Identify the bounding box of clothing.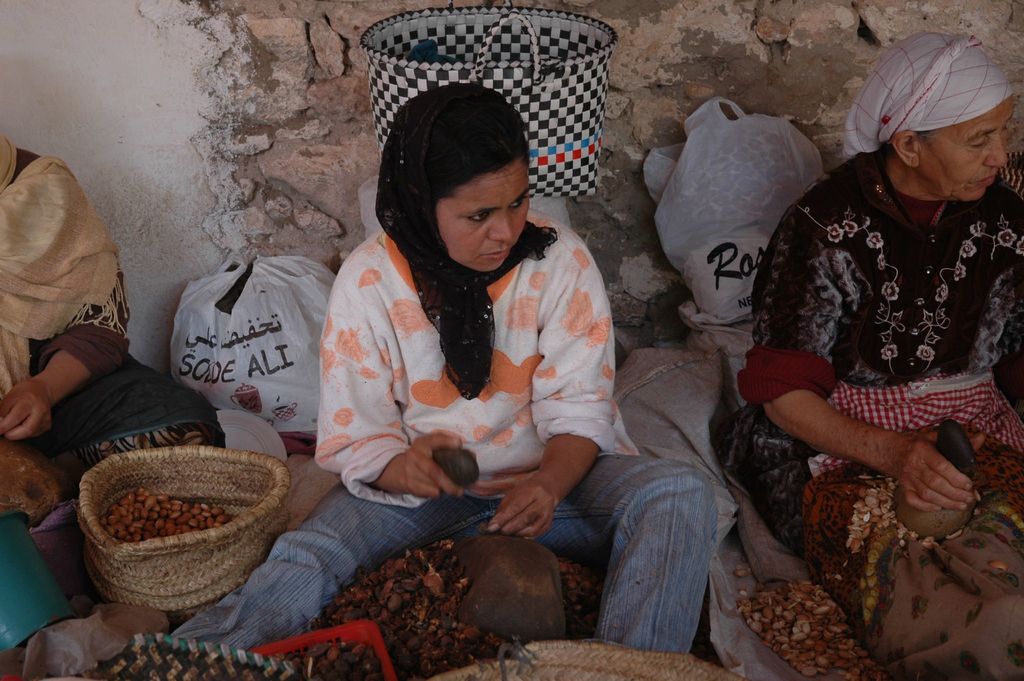
rect(0, 132, 229, 525).
